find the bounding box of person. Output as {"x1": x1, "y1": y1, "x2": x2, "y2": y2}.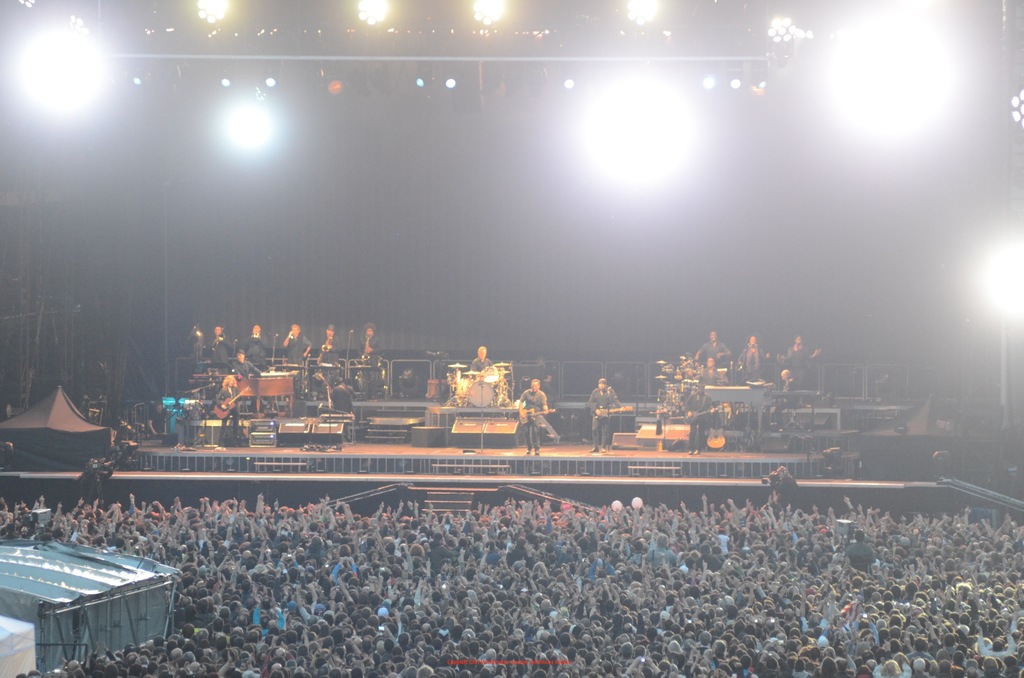
{"x1": 771, "y1": 370, "x2": 795, "y2": 428}.
